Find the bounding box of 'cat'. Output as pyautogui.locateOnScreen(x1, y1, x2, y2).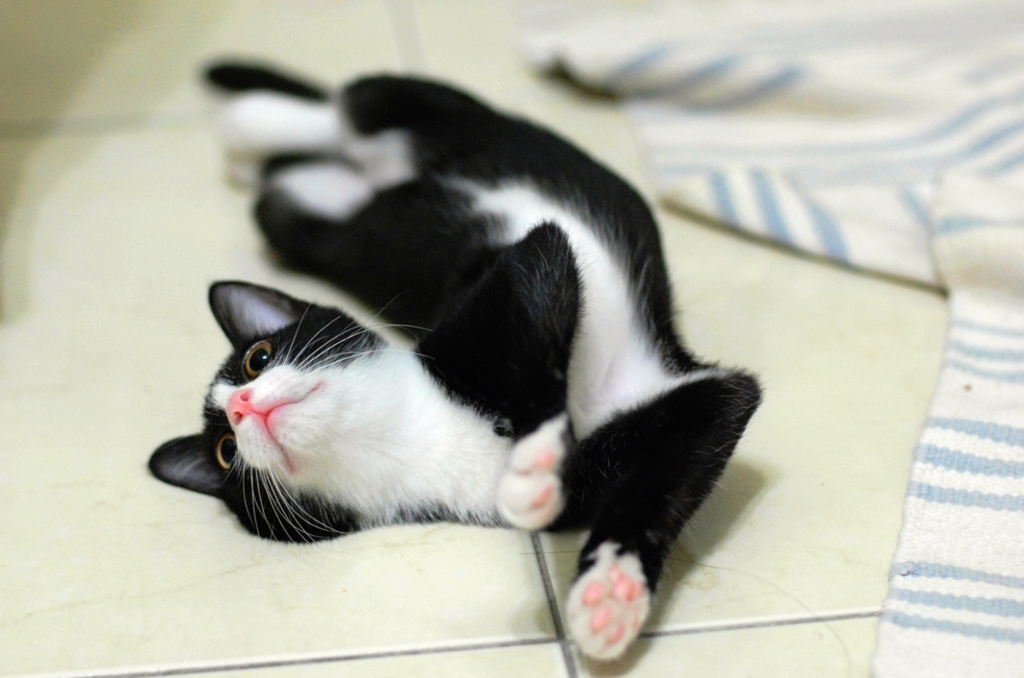
pyautogui.locateOnScreen(142, 60, 769, 665).
